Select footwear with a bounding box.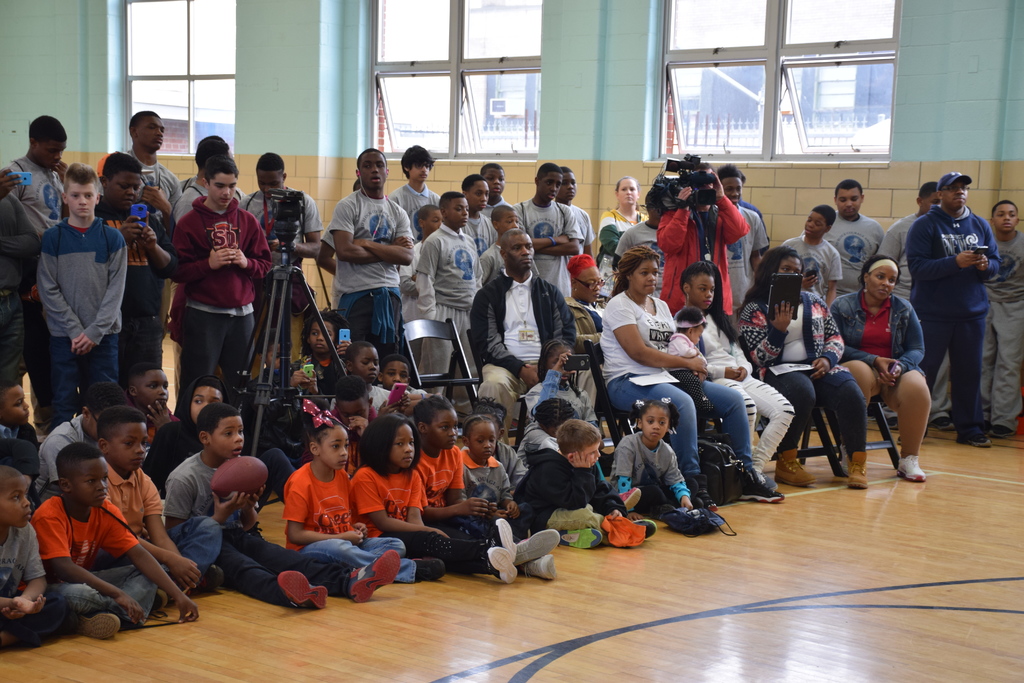
[x1=399, y1=553, x2=449, y2=583].
